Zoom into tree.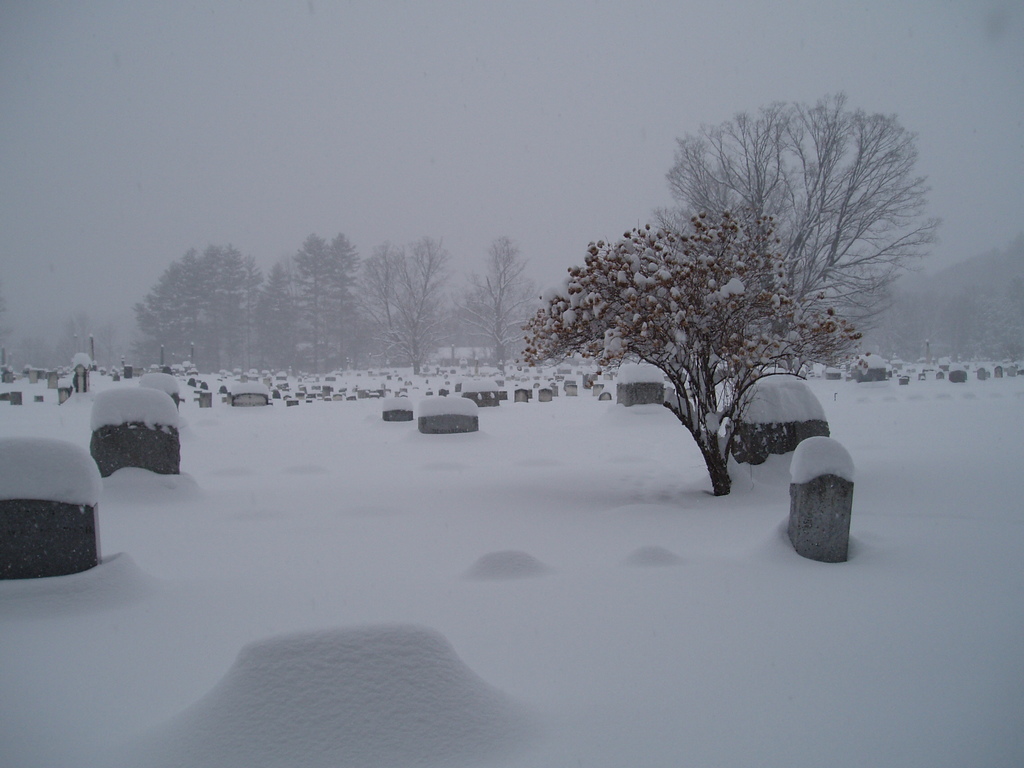
Zoom target: box(260, 225, 367, 372).
